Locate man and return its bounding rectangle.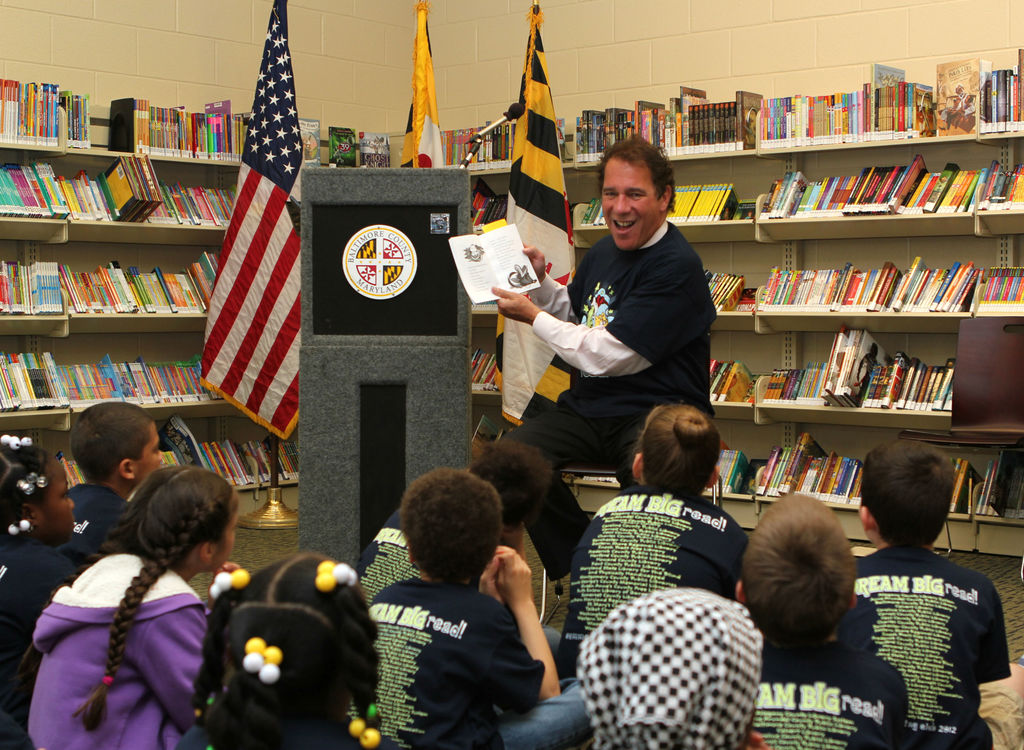
locate(851, 449, 1011, 732).
